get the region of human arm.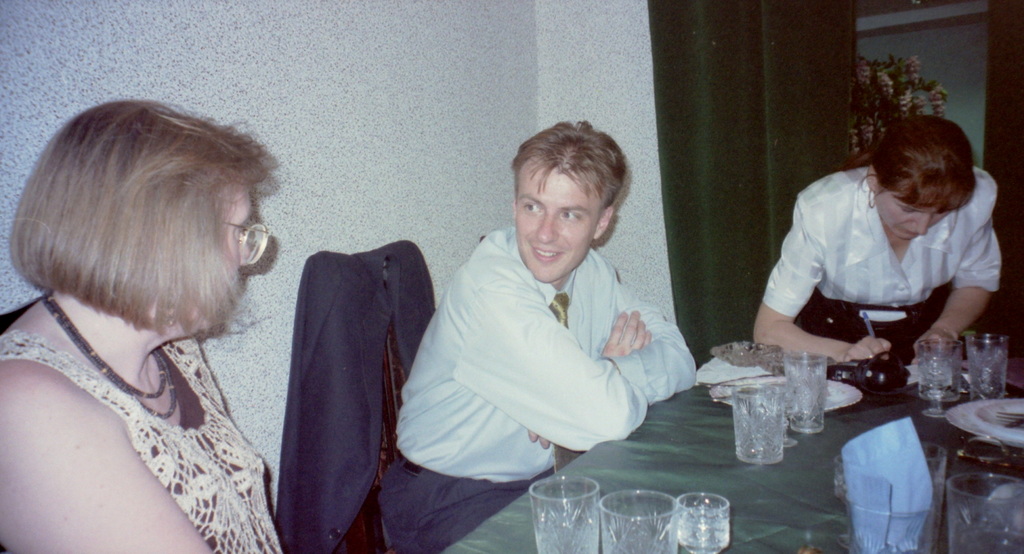
x1=916 y1=174 x2=1005 y2=359.
